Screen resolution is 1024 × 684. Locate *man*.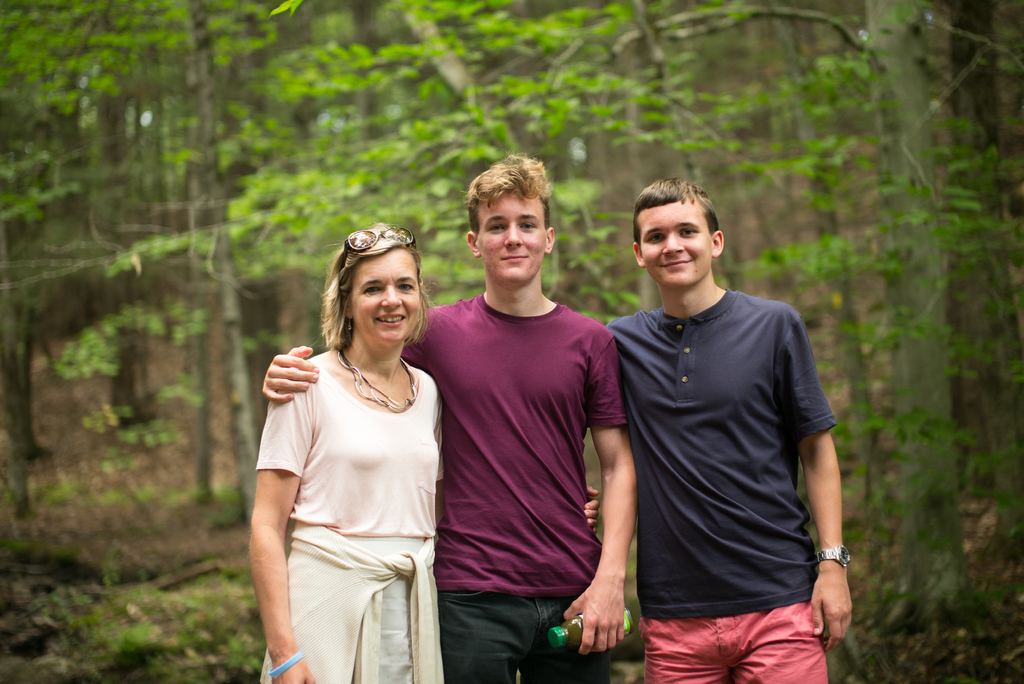
l=596, t=160, r=852, b=683.
